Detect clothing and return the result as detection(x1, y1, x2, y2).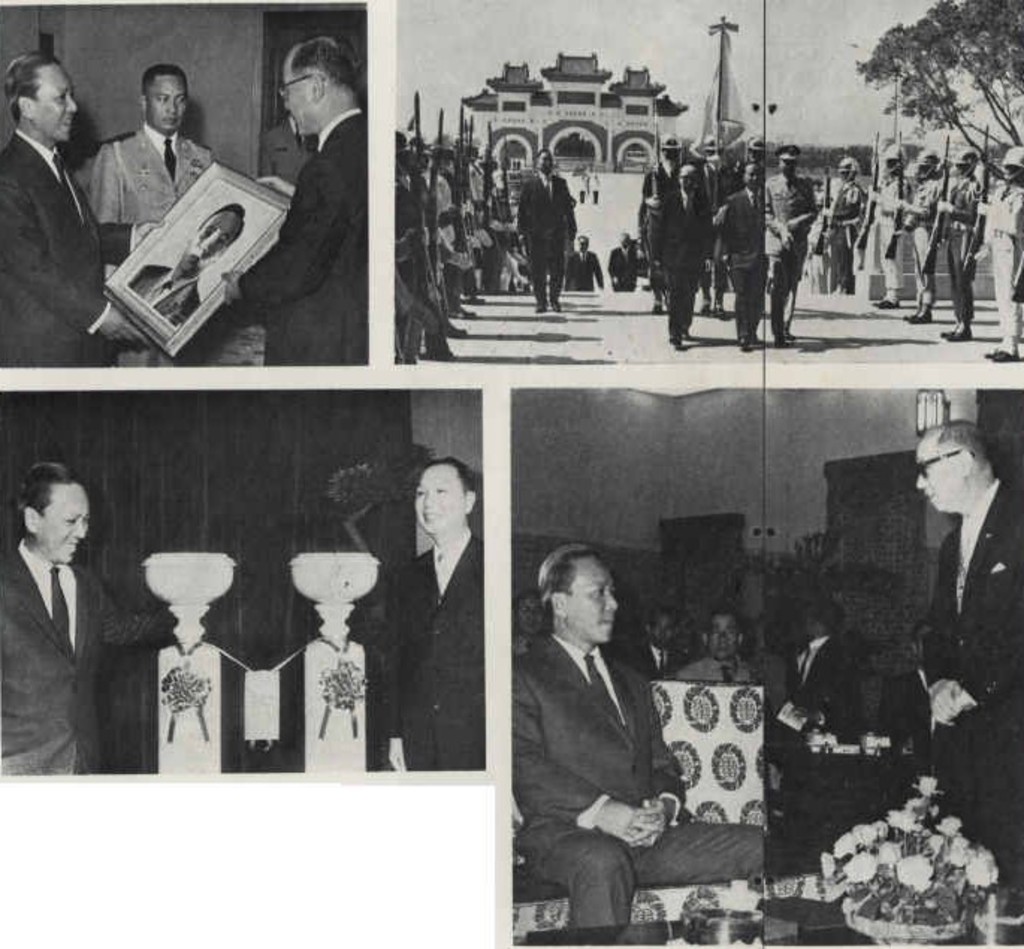
detection(937, 178, 988, 305).
